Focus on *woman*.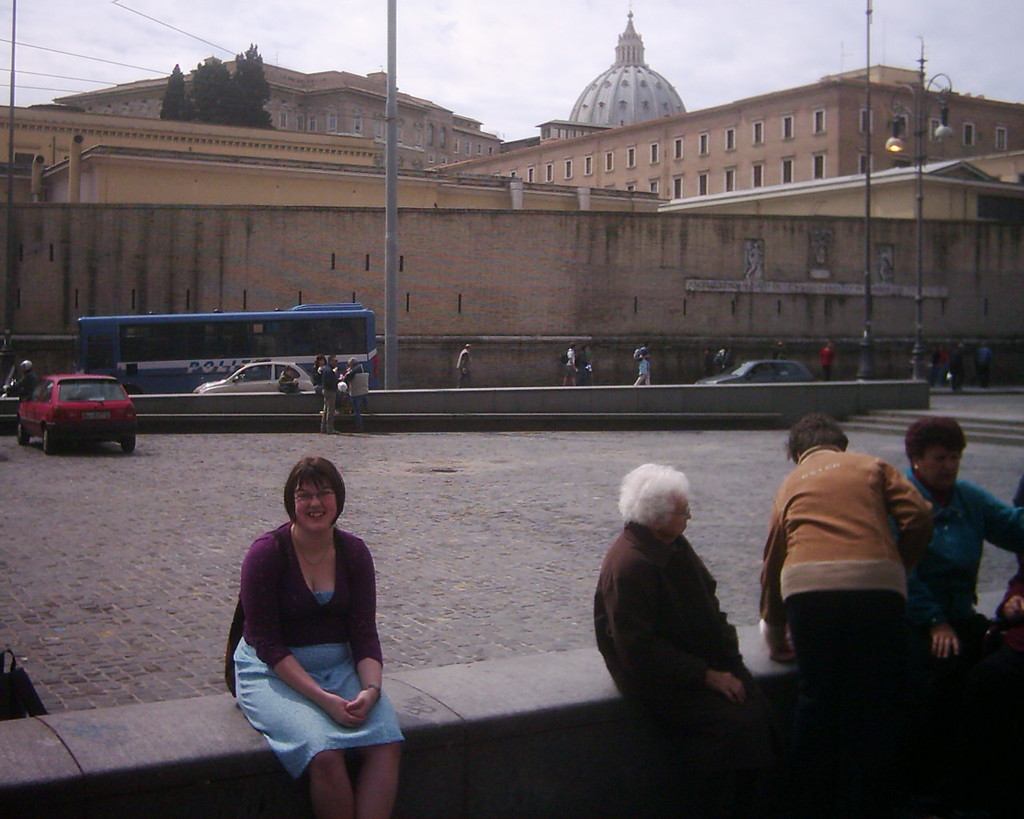
Focused at [x1=588, y1=460, x2=760, y2=818].
